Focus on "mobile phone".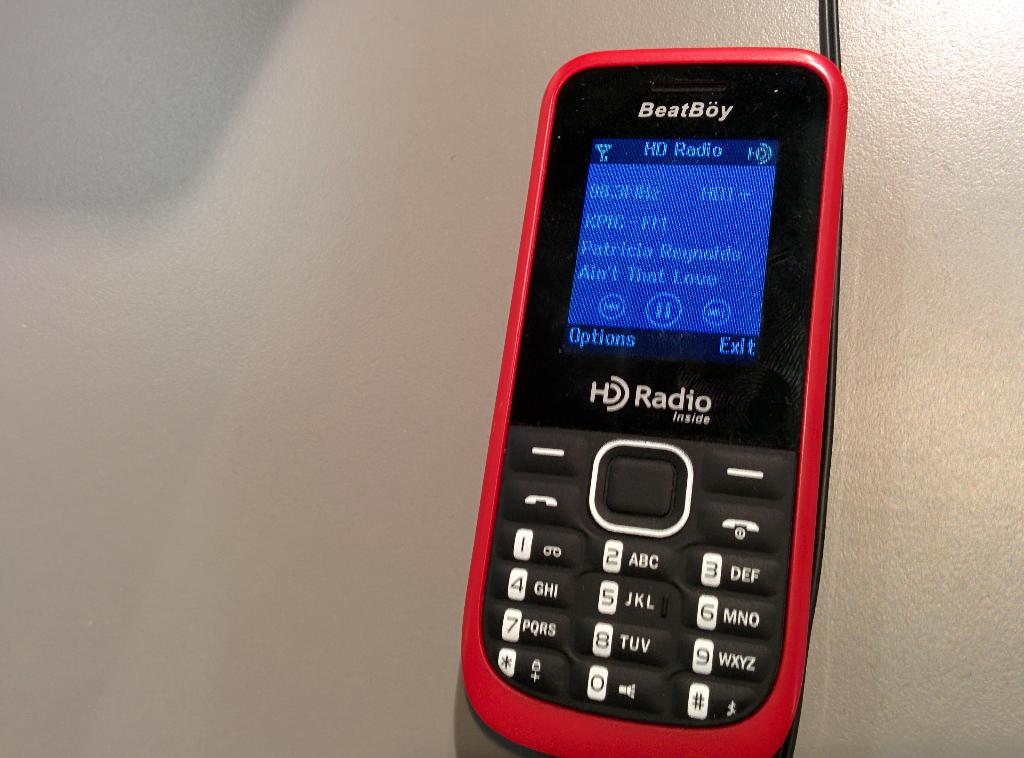
Focused at (468, 33, 826, 757).
